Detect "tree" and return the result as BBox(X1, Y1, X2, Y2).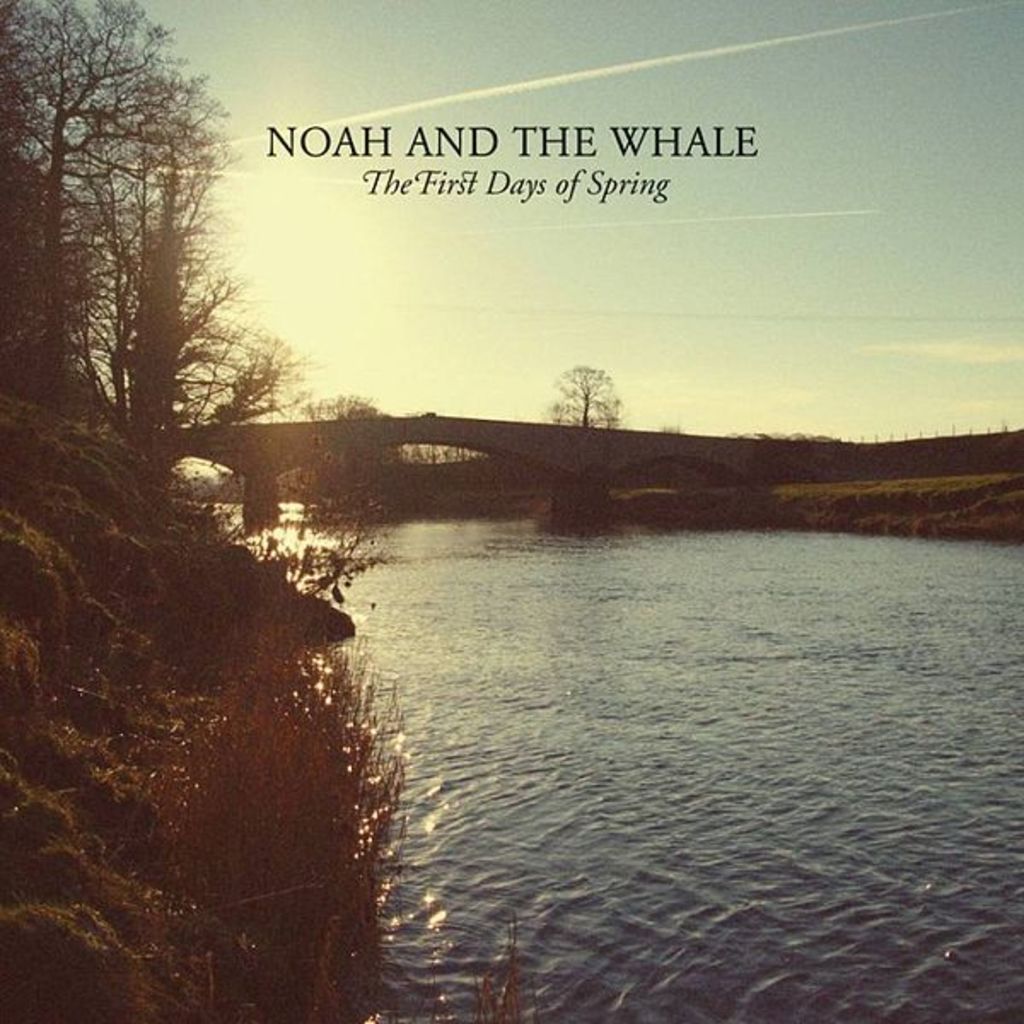
BBox(0, 0, 227, 406).
